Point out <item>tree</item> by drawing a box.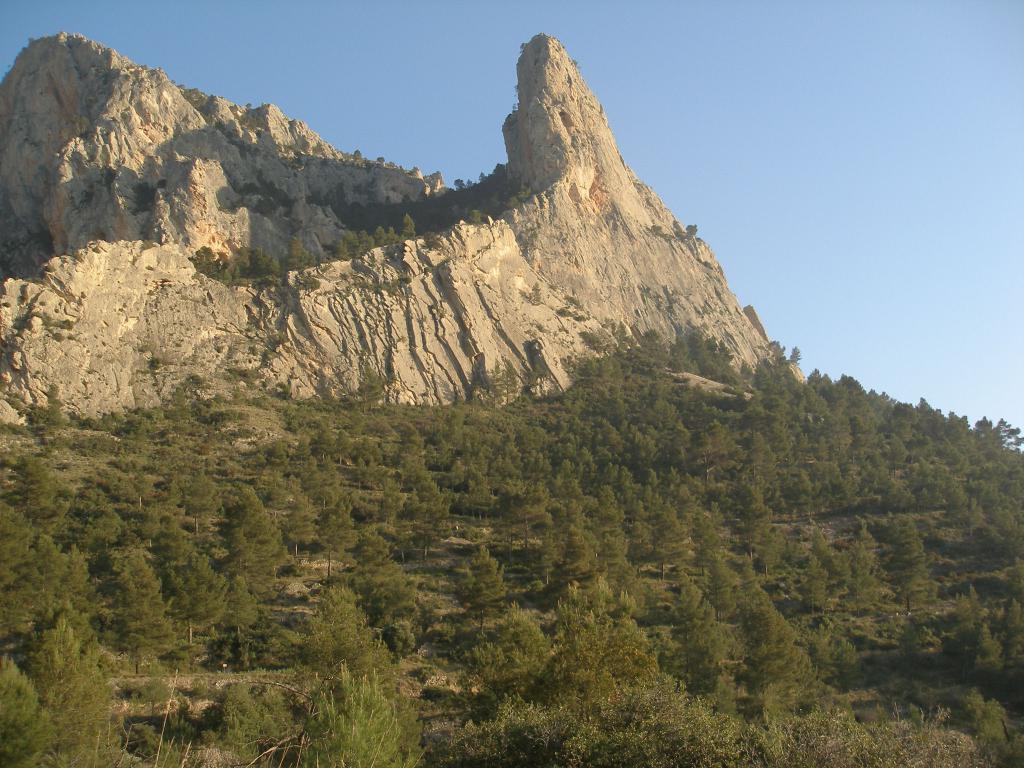
left=456, top=544, right=509, bottom=607.
